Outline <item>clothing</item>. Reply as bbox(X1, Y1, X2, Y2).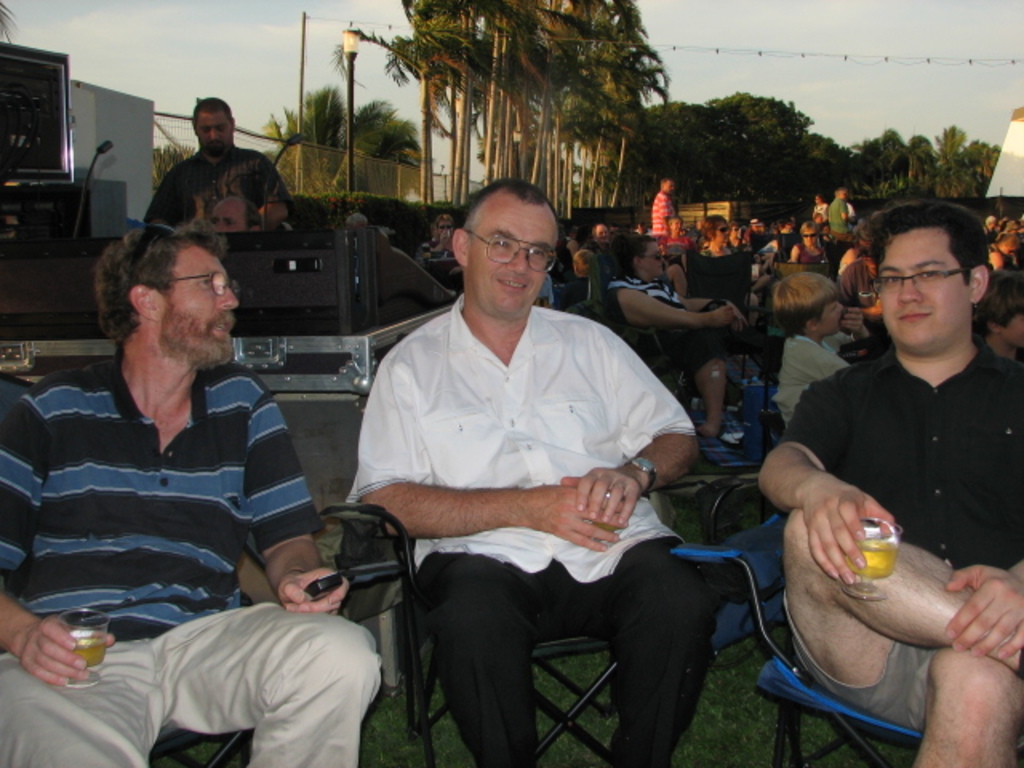
bbox(822, 189, 853, 243).
